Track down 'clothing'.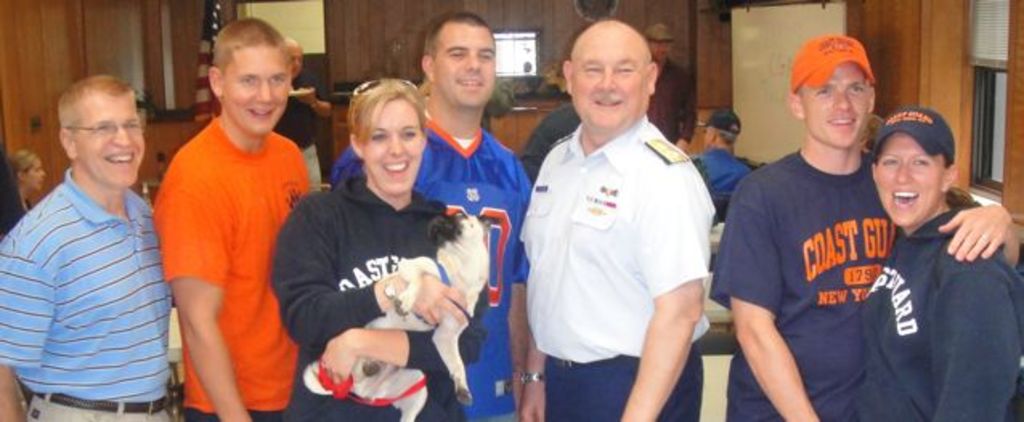
Tracked to [263, 177, 491, 420].
